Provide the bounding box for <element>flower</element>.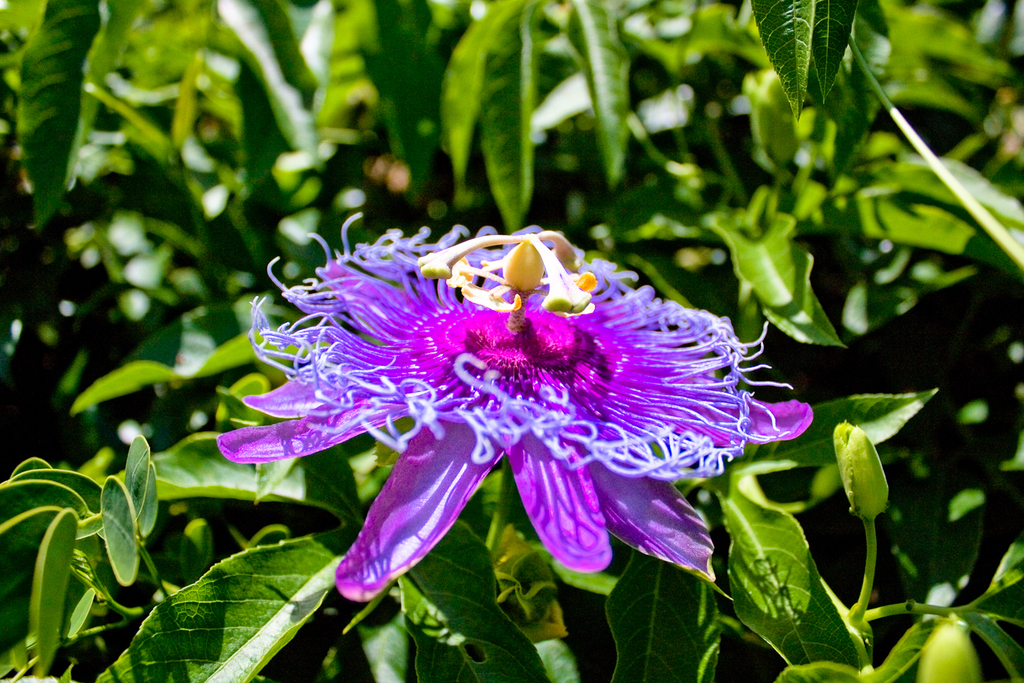
[230, 216, 773, 602].
